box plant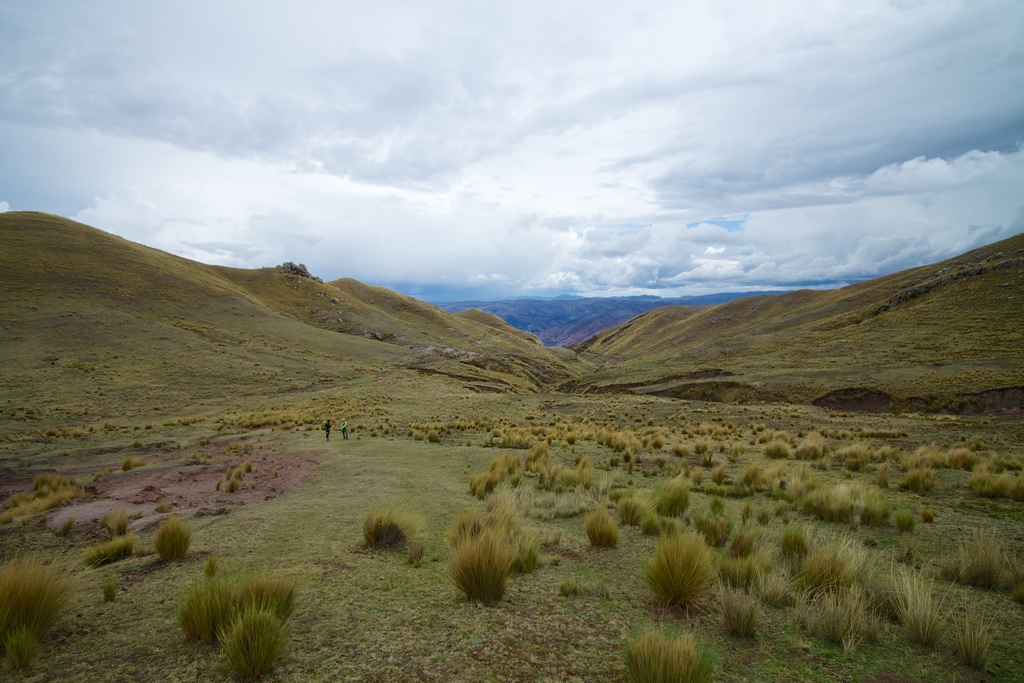
rect(644, 418, 651, 427)
